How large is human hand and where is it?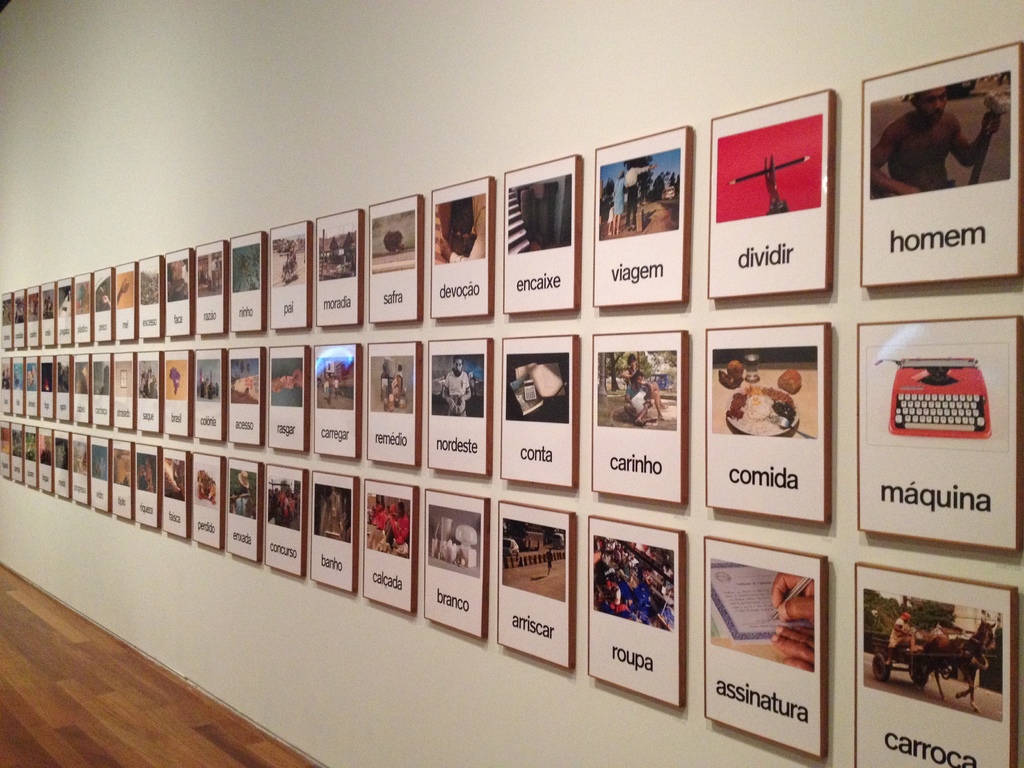
Bounding box: (left=646, top=160, right=659, bottom=172).
